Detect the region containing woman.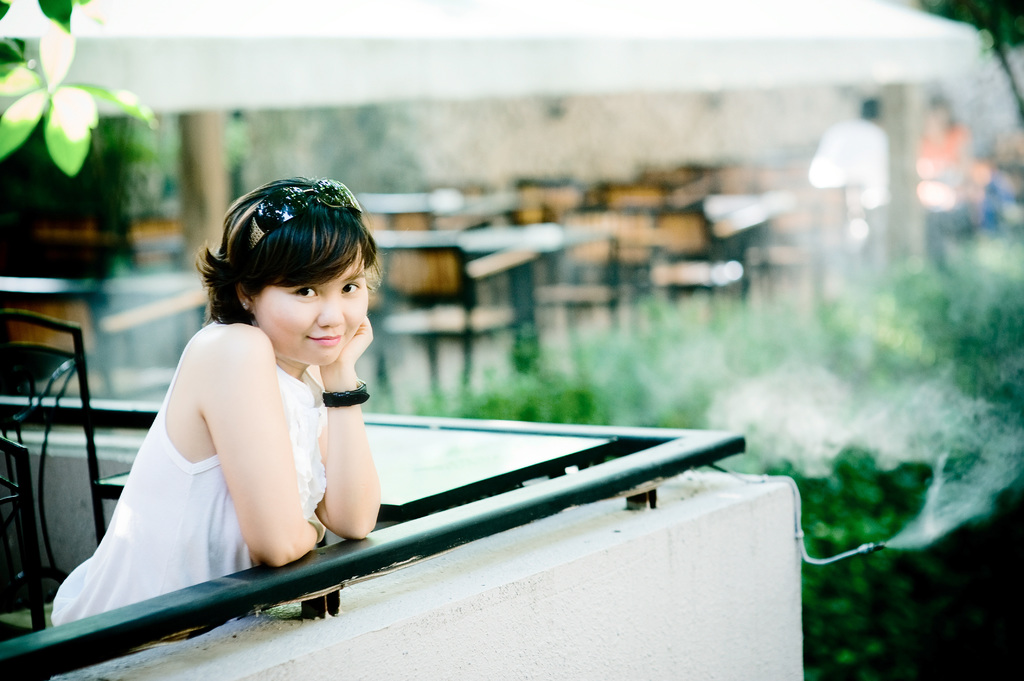
<region>39, 225, 336, 650</region>.
